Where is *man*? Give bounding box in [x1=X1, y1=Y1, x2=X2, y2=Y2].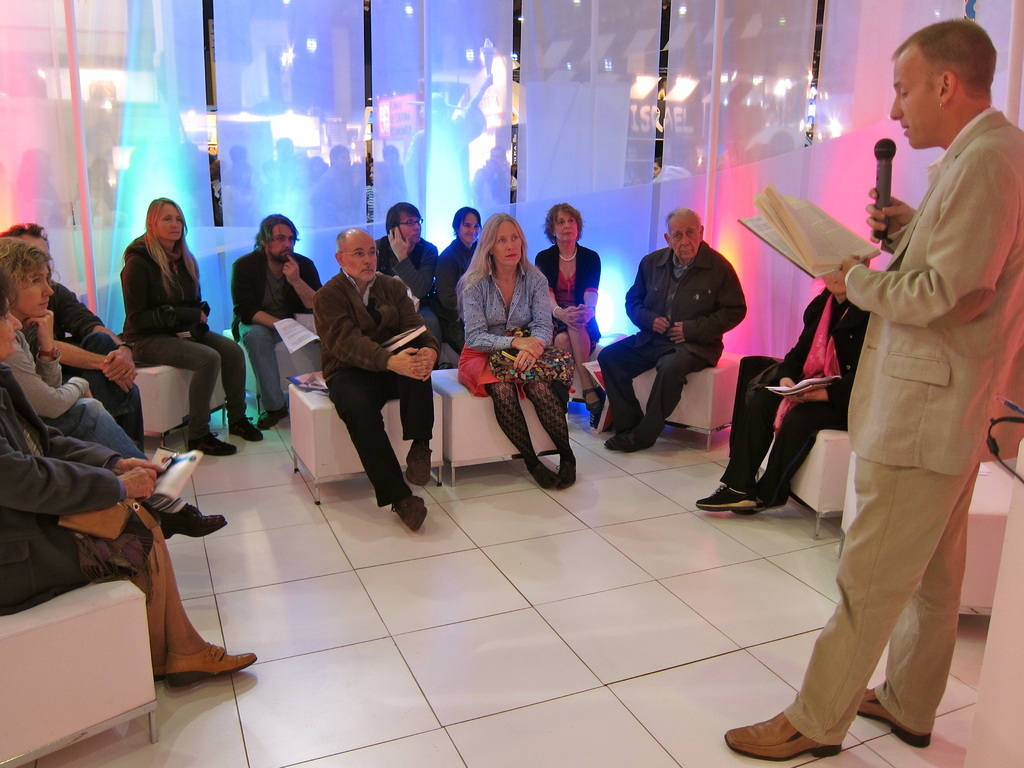
[x1=374, y1=202, x2=439, y2=339].
